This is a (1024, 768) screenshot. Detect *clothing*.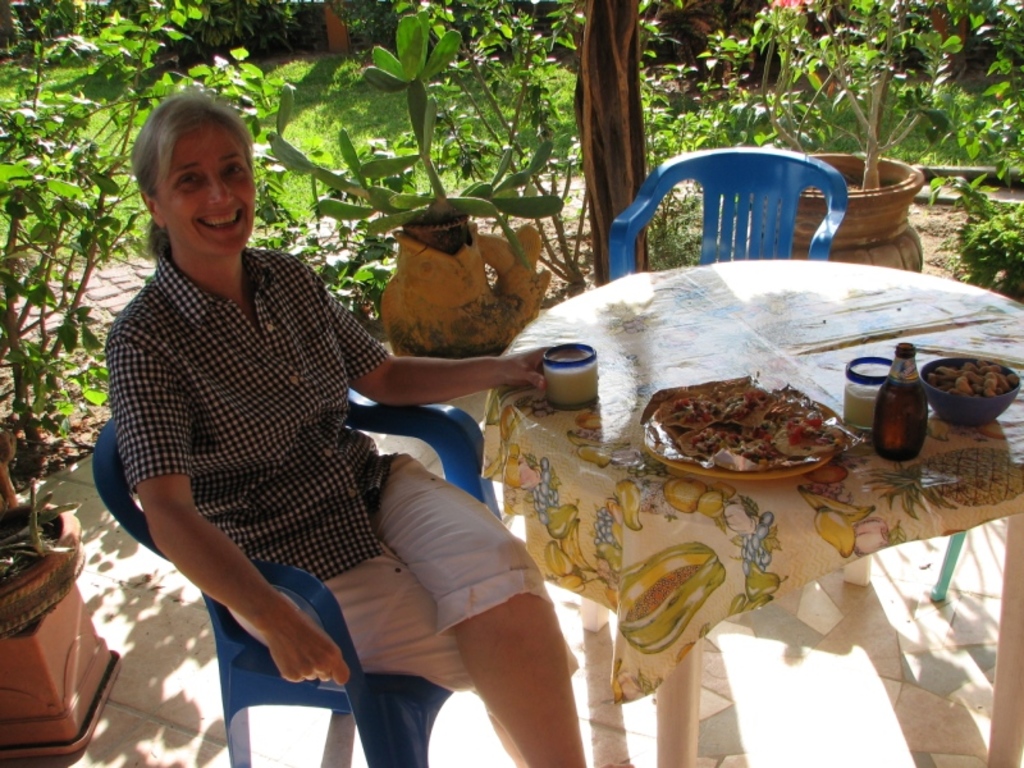
detection(109, 255, 590, 719).
